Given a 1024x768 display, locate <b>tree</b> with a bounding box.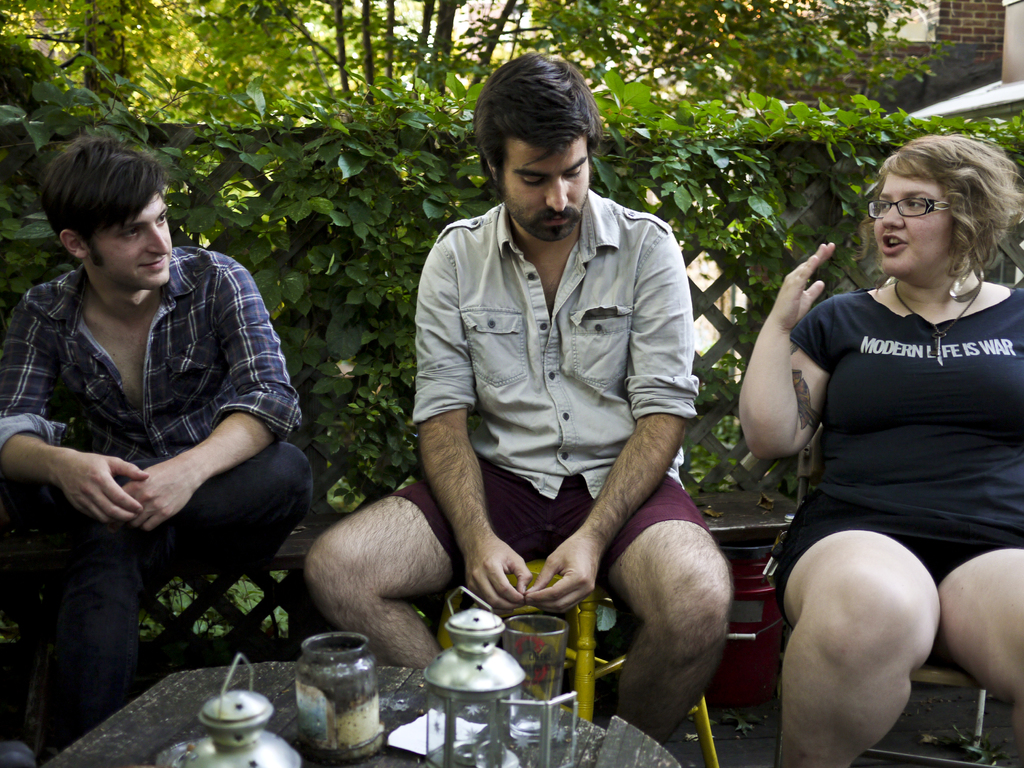
Located: 12/0/964/112.
